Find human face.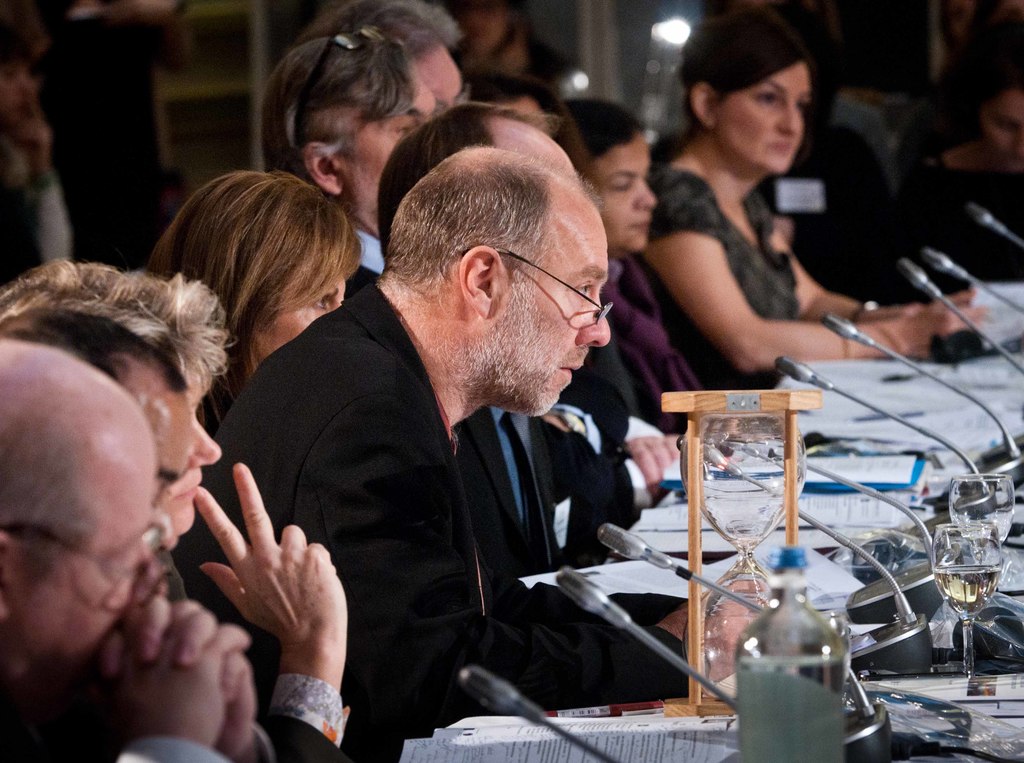
(418,38,469,107).
